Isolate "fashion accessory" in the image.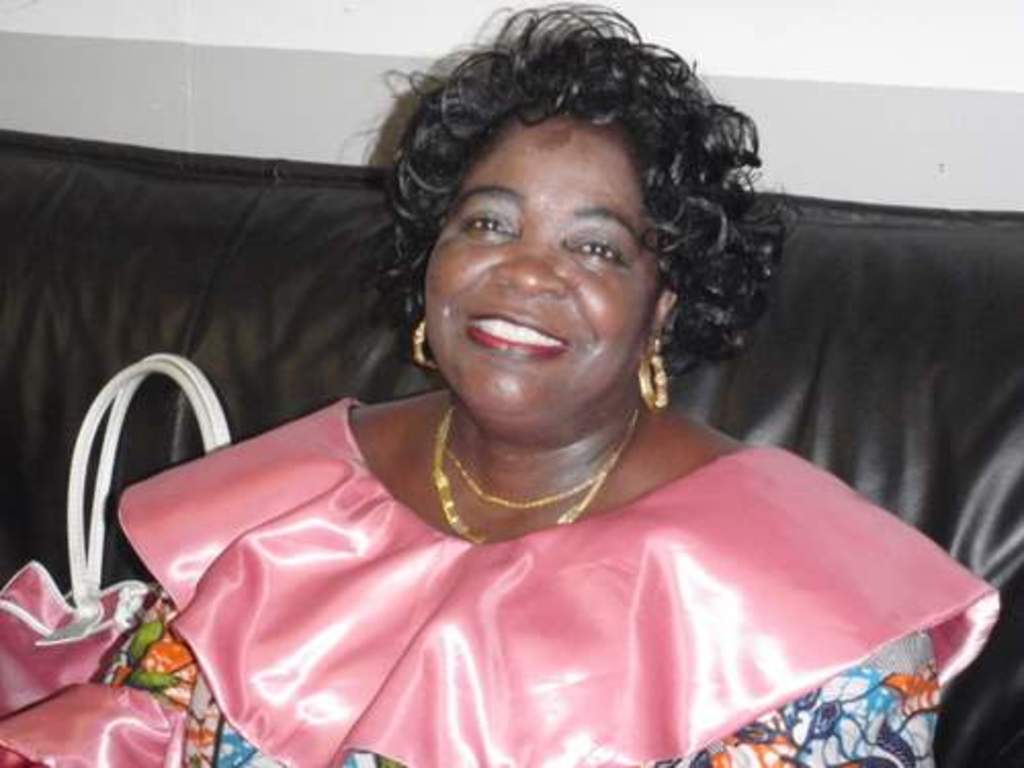
Isolated region: [635, 340, 670, 414].
